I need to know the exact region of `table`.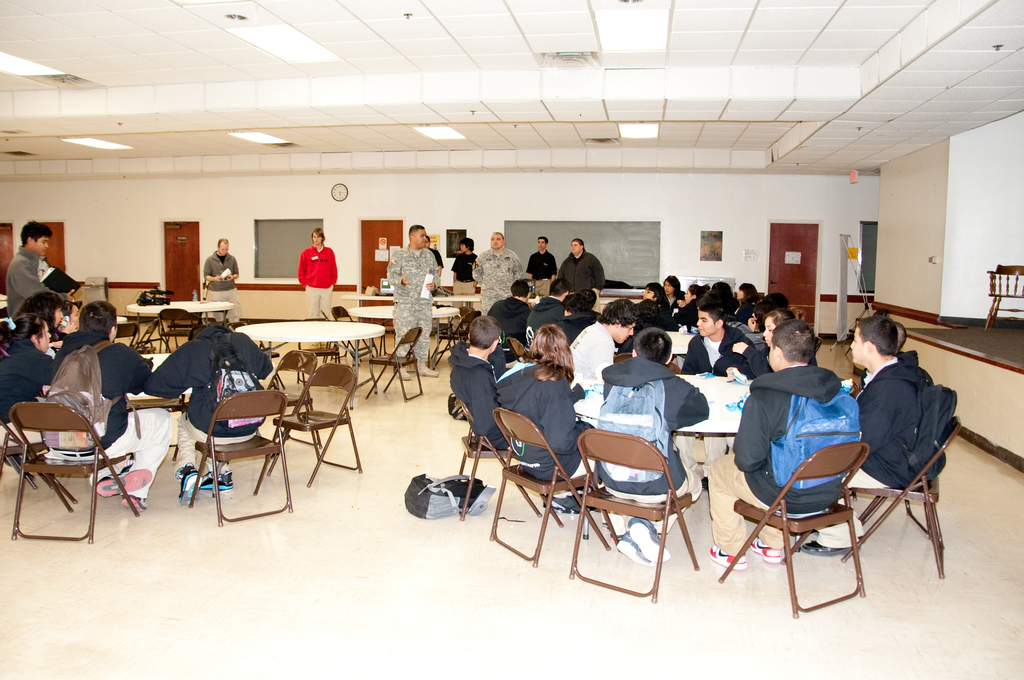
Region: crop(125, 300, 236, 328).
